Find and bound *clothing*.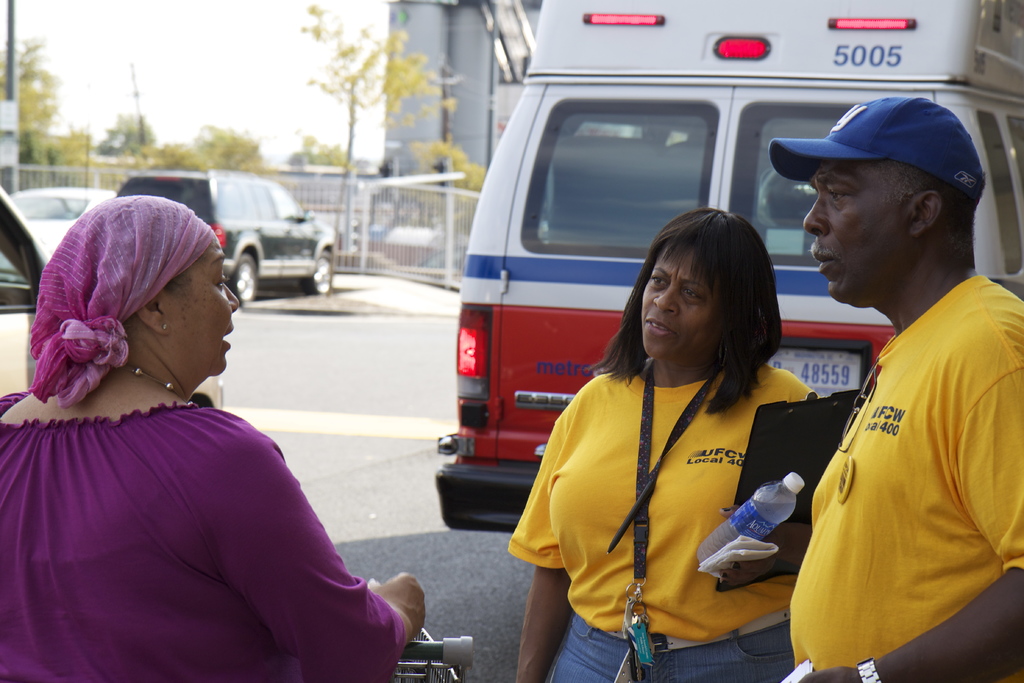
Bound: 0 390 415 682.
